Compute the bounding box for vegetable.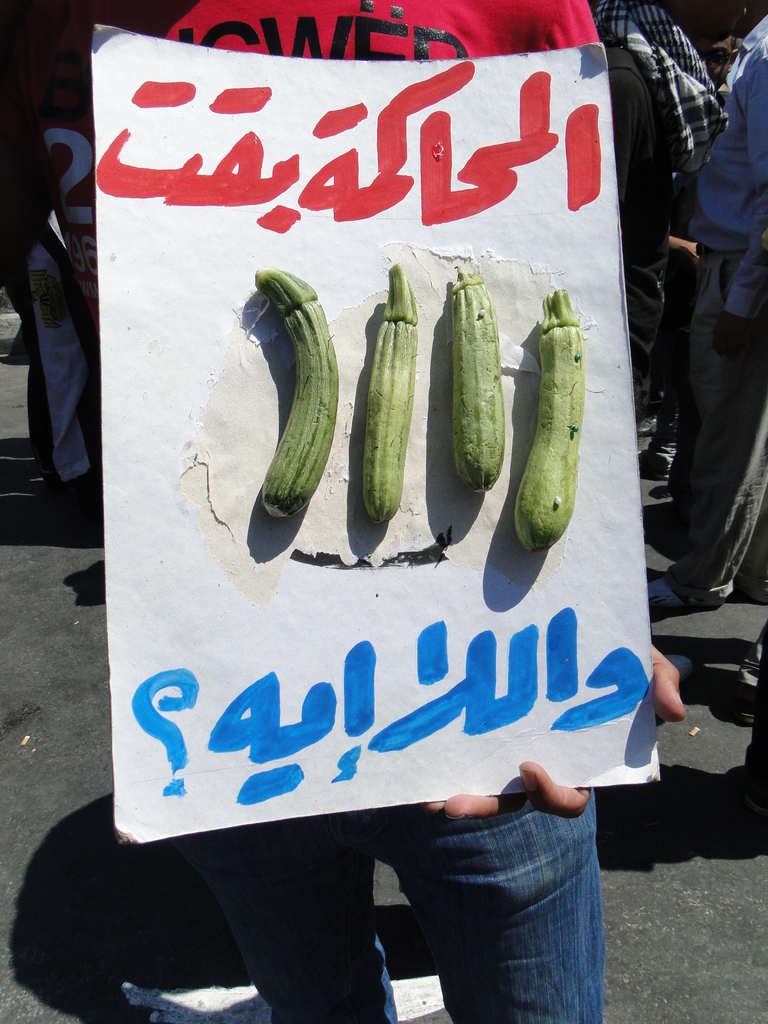
bbox(456, 266, 505, 498).
